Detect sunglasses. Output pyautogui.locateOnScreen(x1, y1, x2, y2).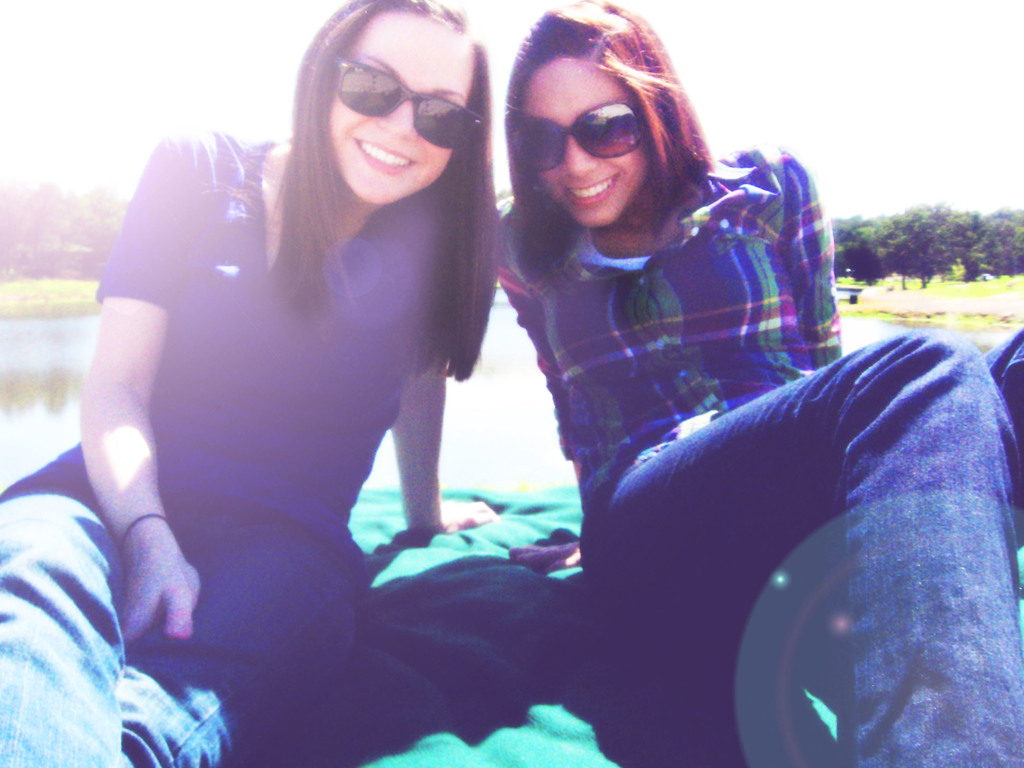
pyautogui.locateOnScreen(332, 54, 483, 149).
